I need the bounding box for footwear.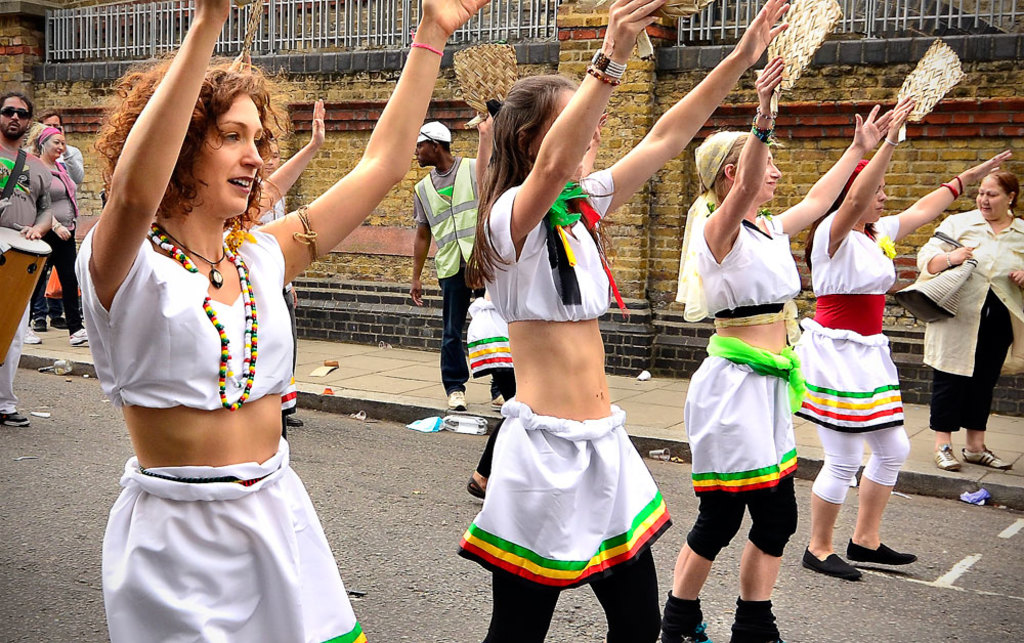
Here it is: left=32, top=310, right=45, bottom=333.
